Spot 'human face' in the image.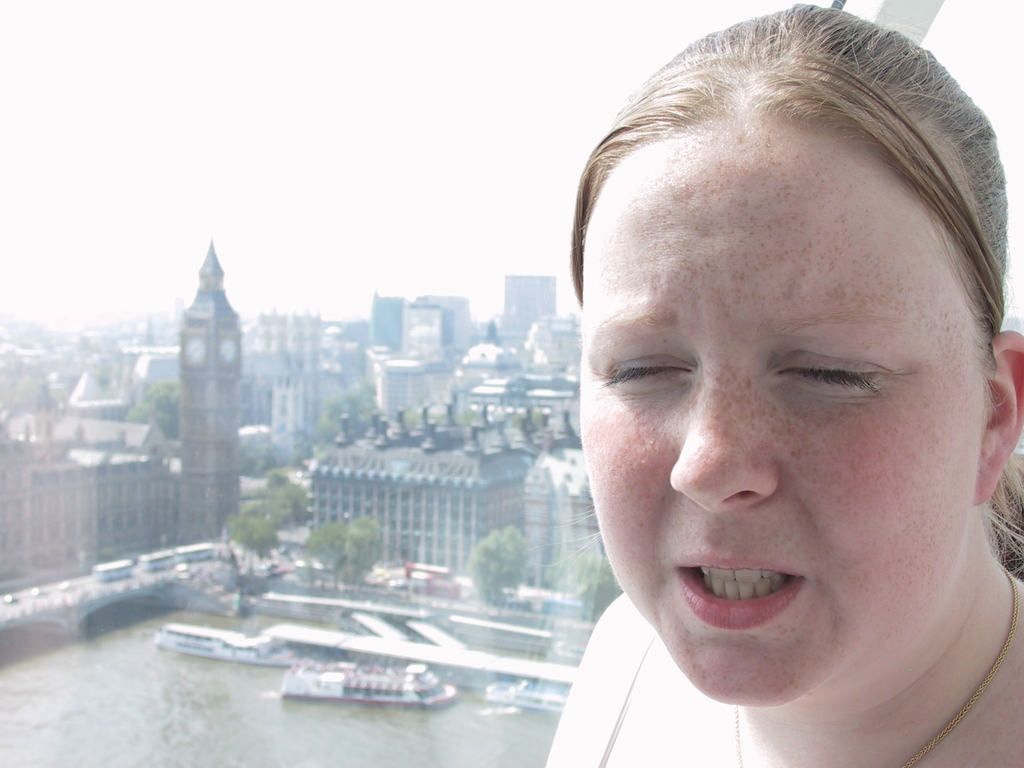
'human face' found at BBox(576, 123, 984, 701).
